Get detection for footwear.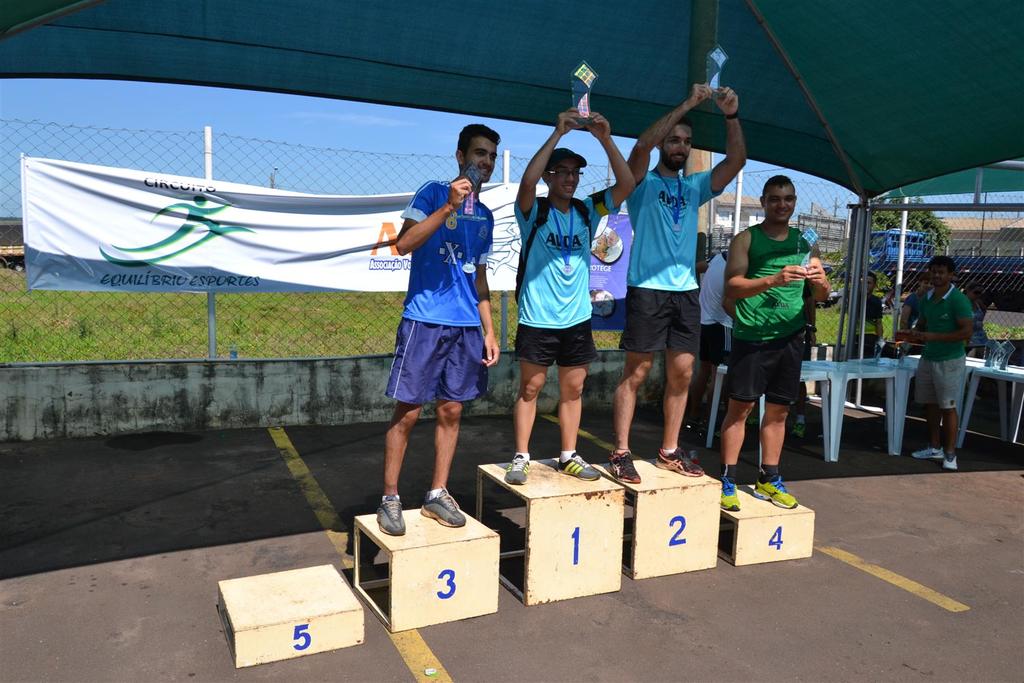
Detection: [751,474,800,507].
